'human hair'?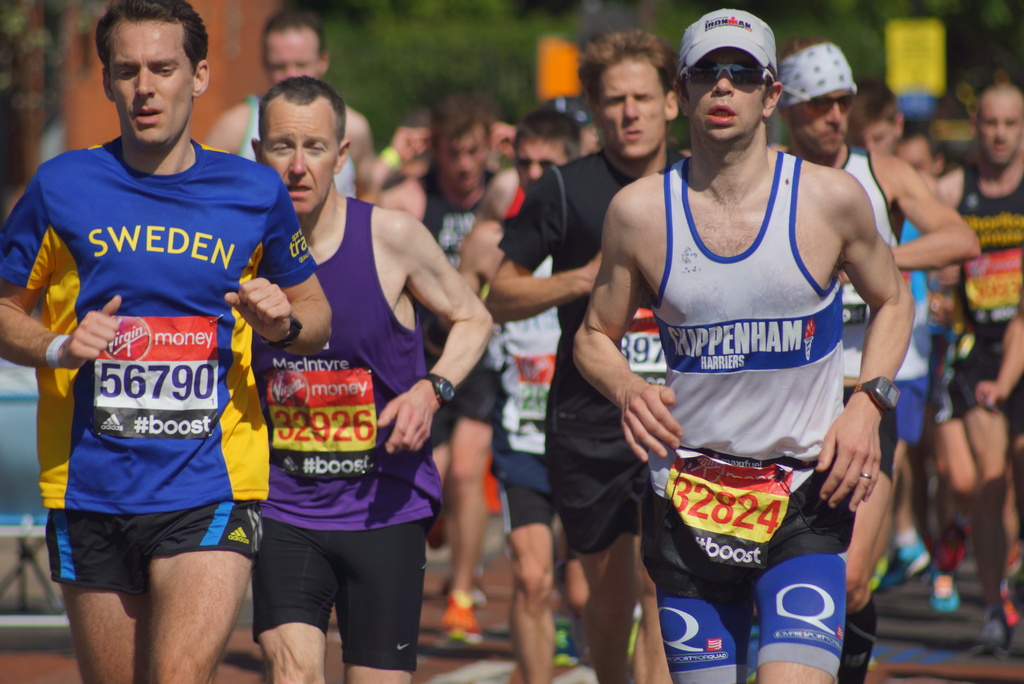
box=[968, 65, 1023, 113]
